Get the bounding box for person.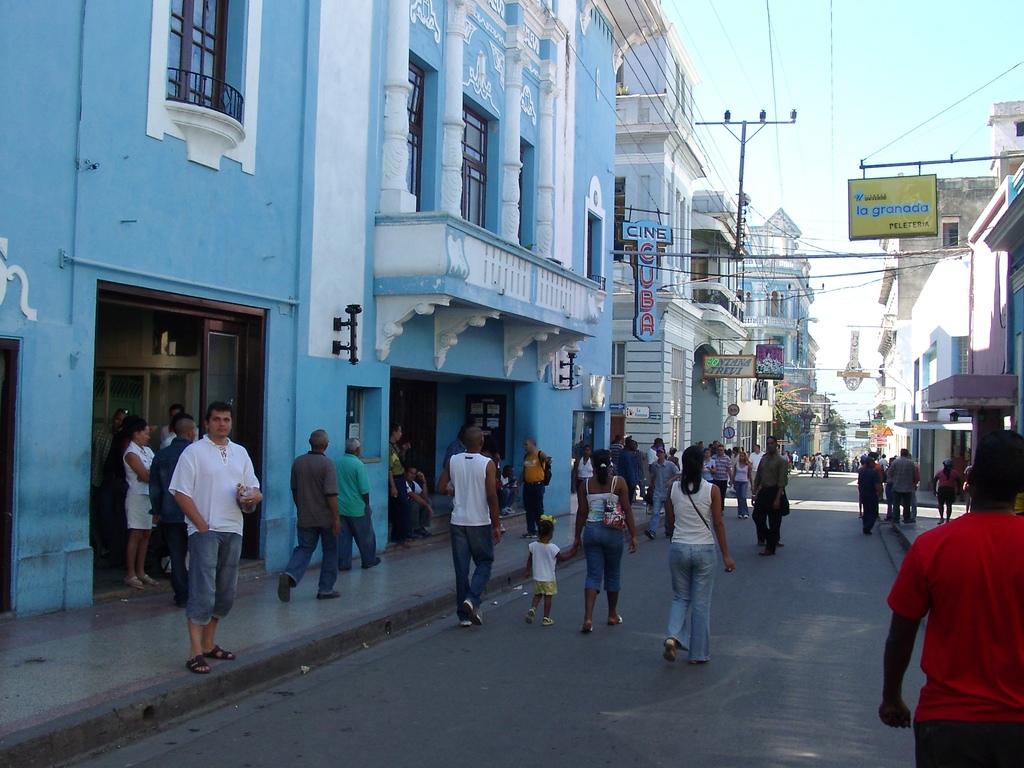
[336, 434, 383, 574].
